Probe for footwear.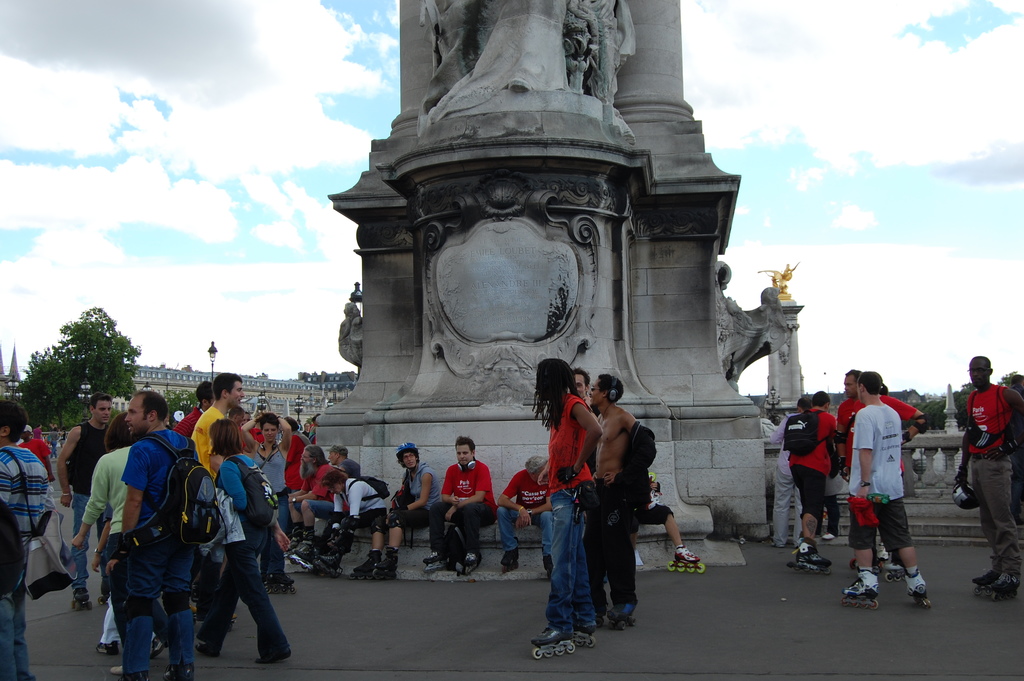
Probe result: [left=165, top=662, right=195, bottom=680].
